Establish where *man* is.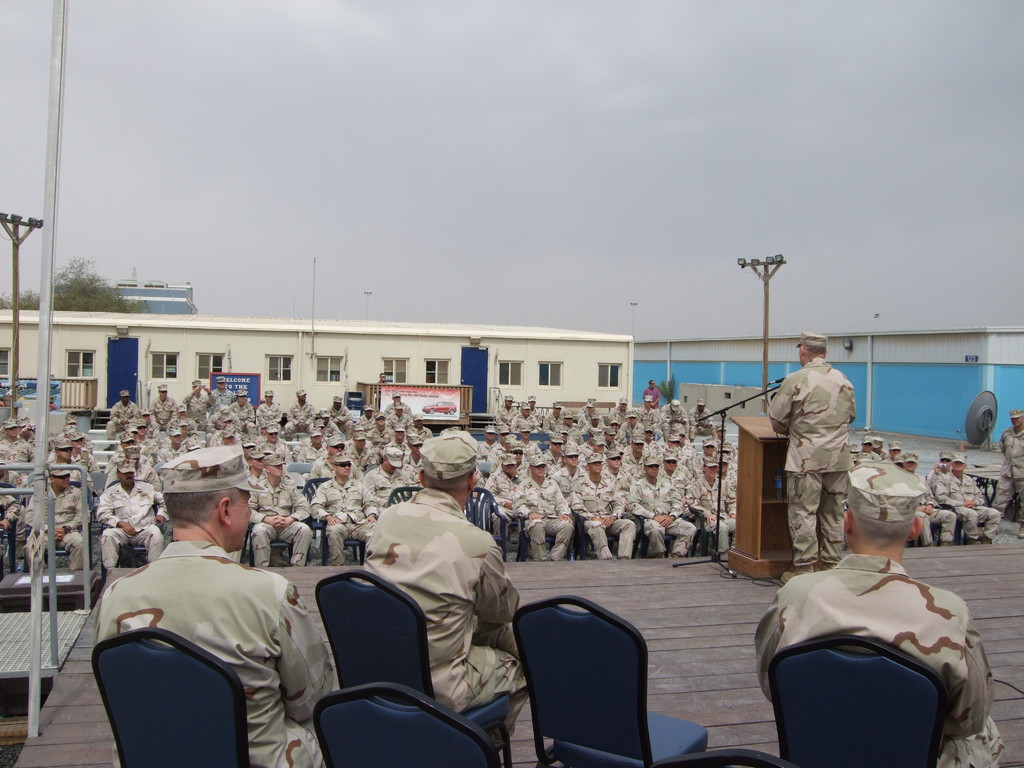
Established at [x1=998, y1=409, x2=1023, y2=540].
